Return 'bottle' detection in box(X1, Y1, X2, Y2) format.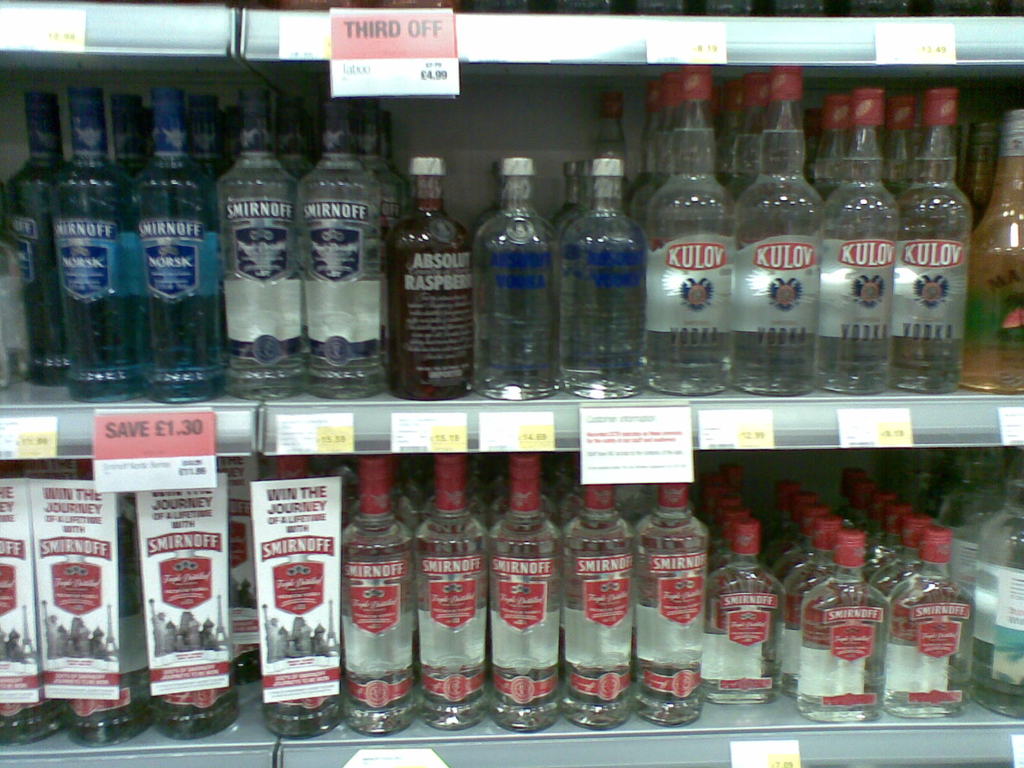
box(723, 68, 829, 391).
